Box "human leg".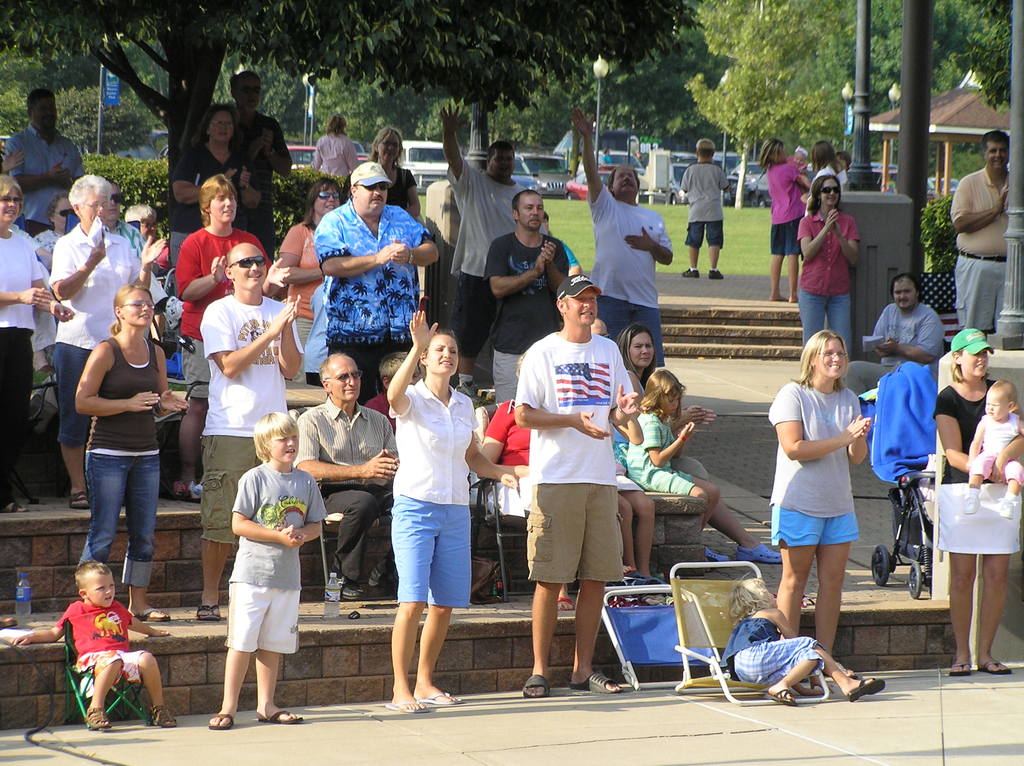
BBox(381, 493, 444, 715).
